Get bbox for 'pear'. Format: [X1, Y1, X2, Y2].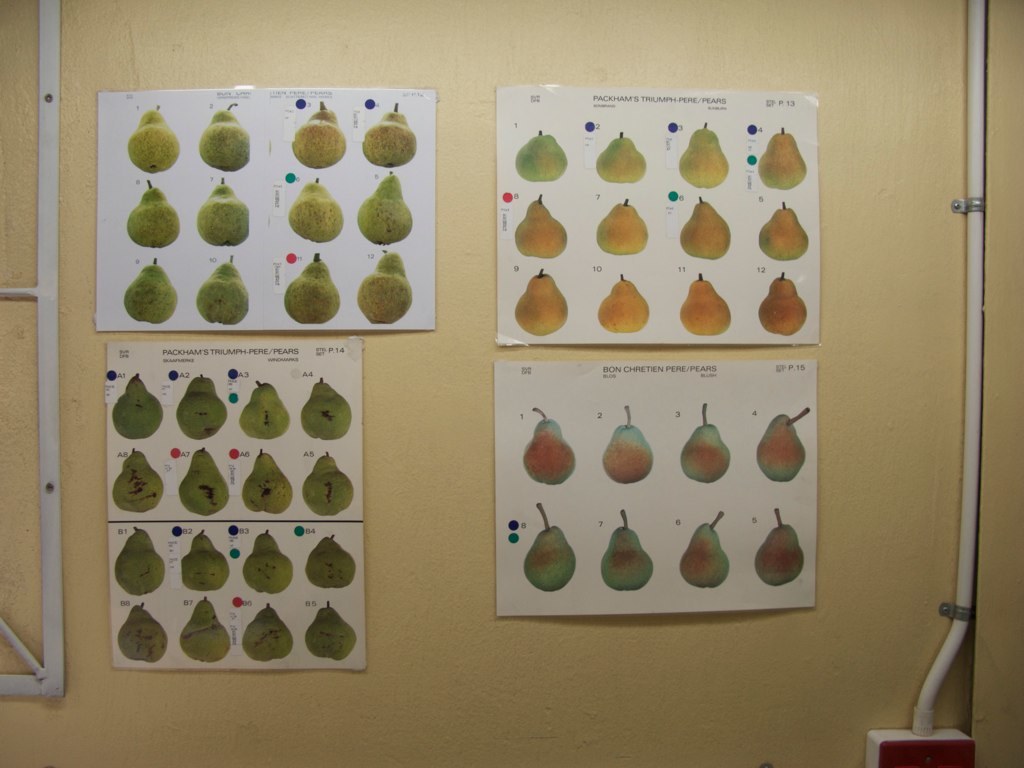
[510, 190, 568, 254].
